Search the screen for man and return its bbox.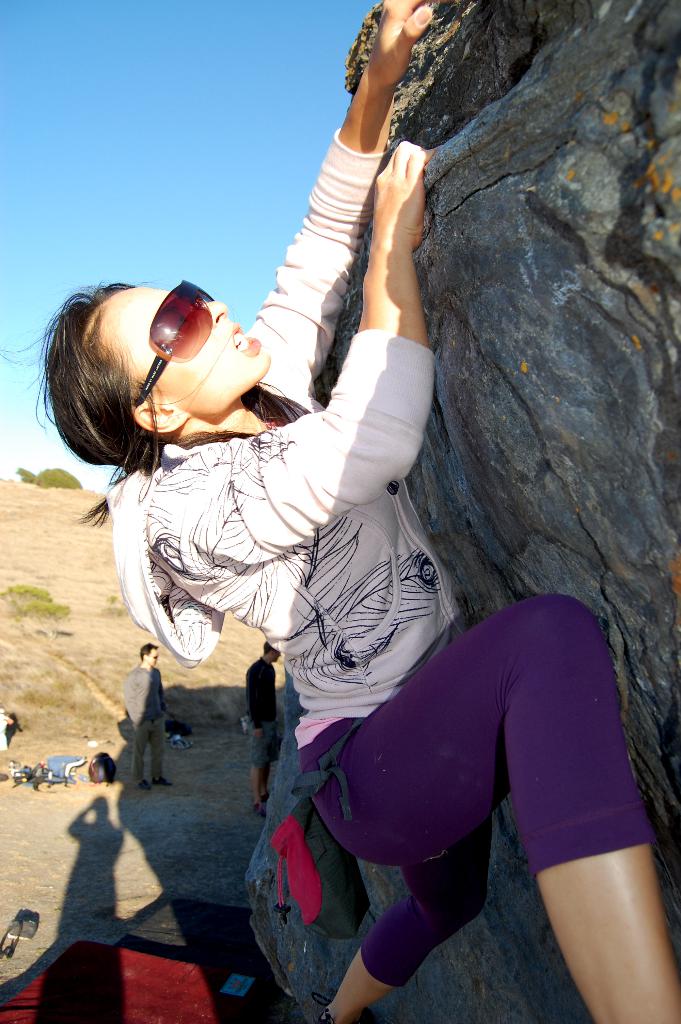
Found: <bbox>236, 627, 293, 819</bbox>.
